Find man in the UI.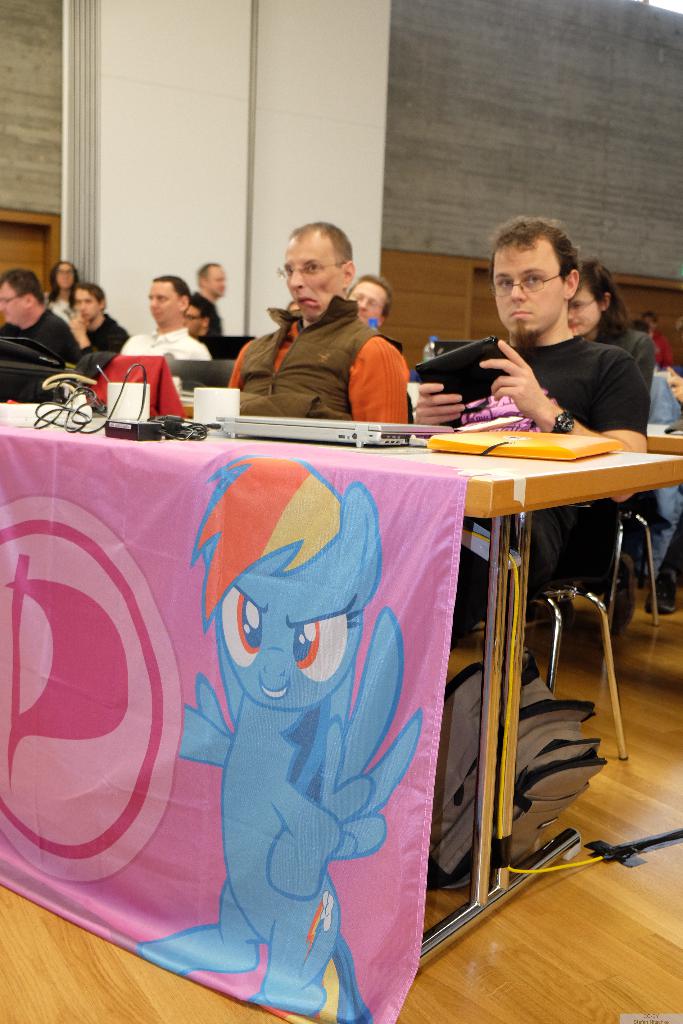
UI element at rect(71, 280, 129, 354).
